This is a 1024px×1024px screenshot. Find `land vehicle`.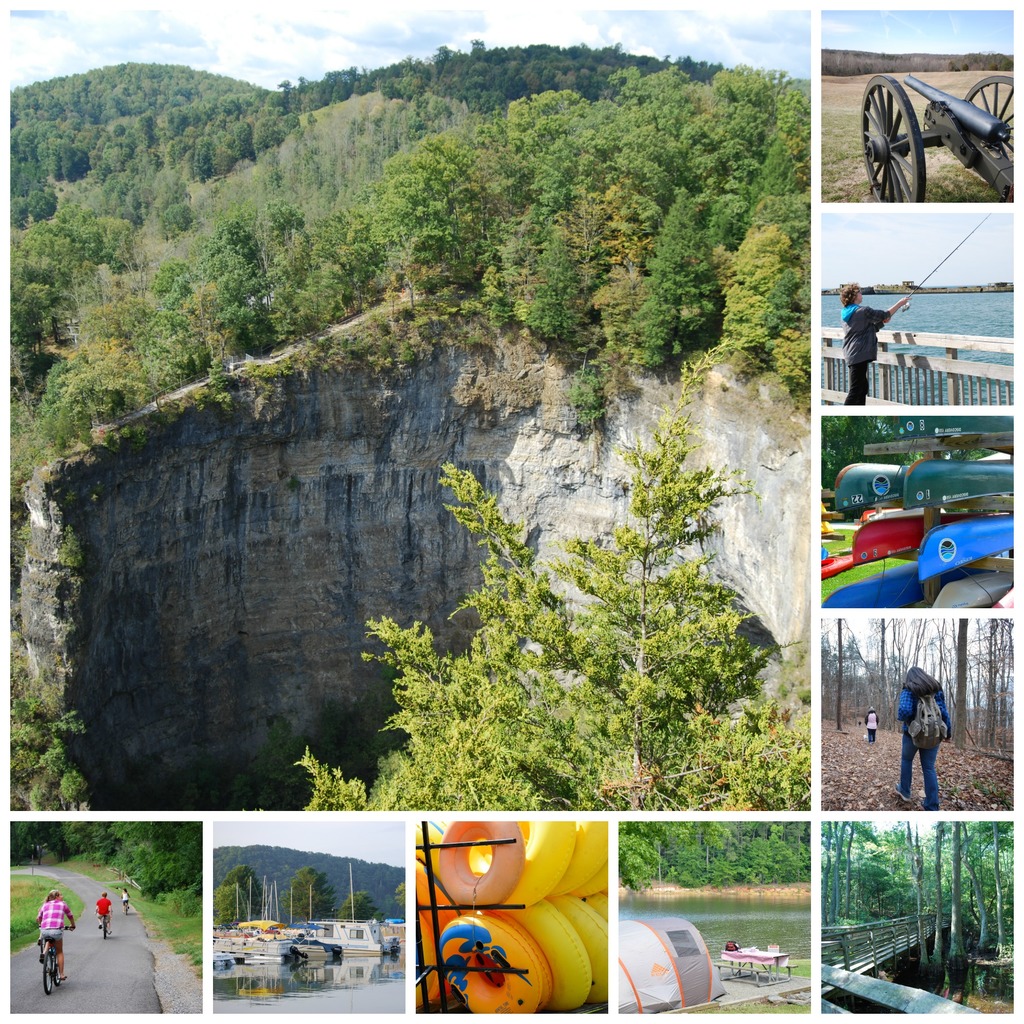
Bounding box: [x1=40, y1=925, x2=74, y2=998].
